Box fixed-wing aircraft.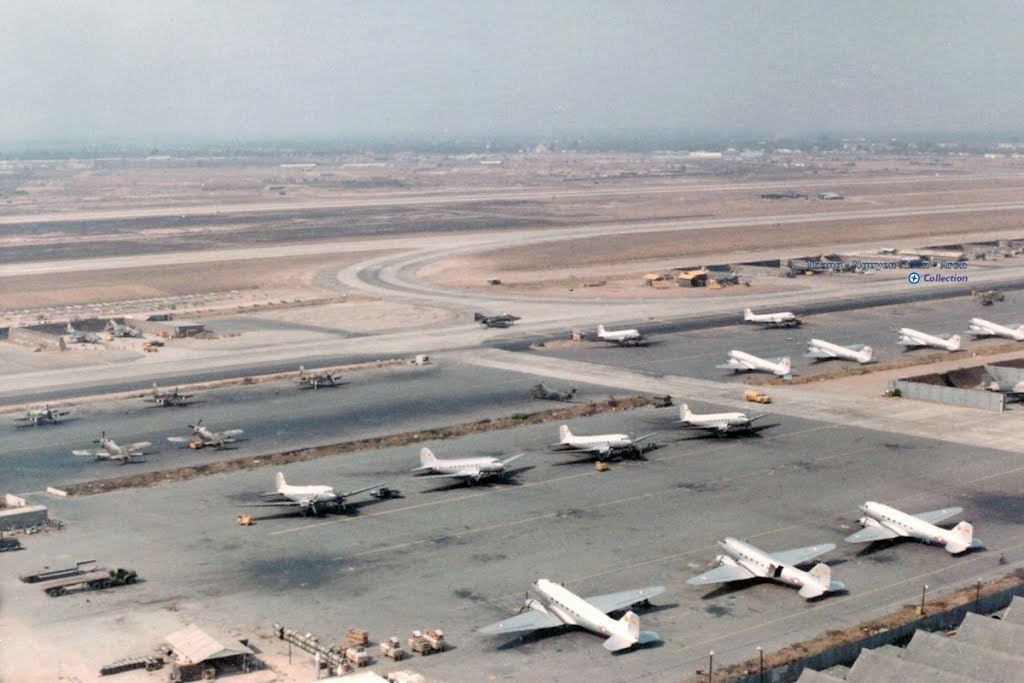
x1=415, y1=447, x2=527, y2=485.
